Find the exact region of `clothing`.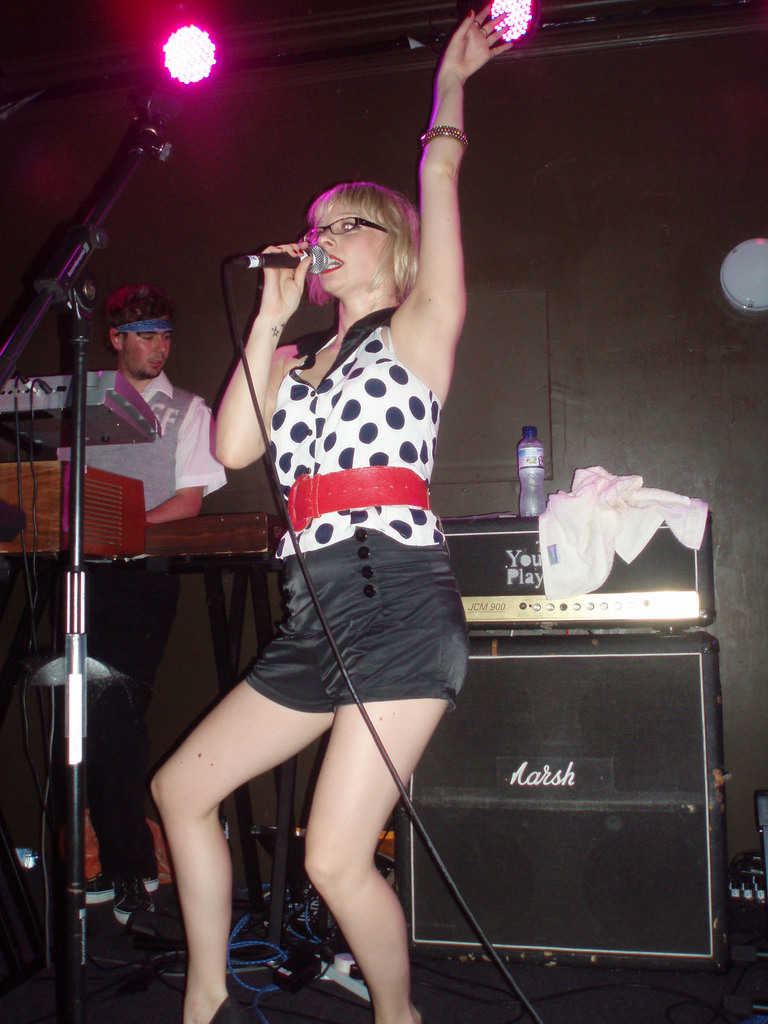
Exact region: Rect(51, 365, 225, 879).
